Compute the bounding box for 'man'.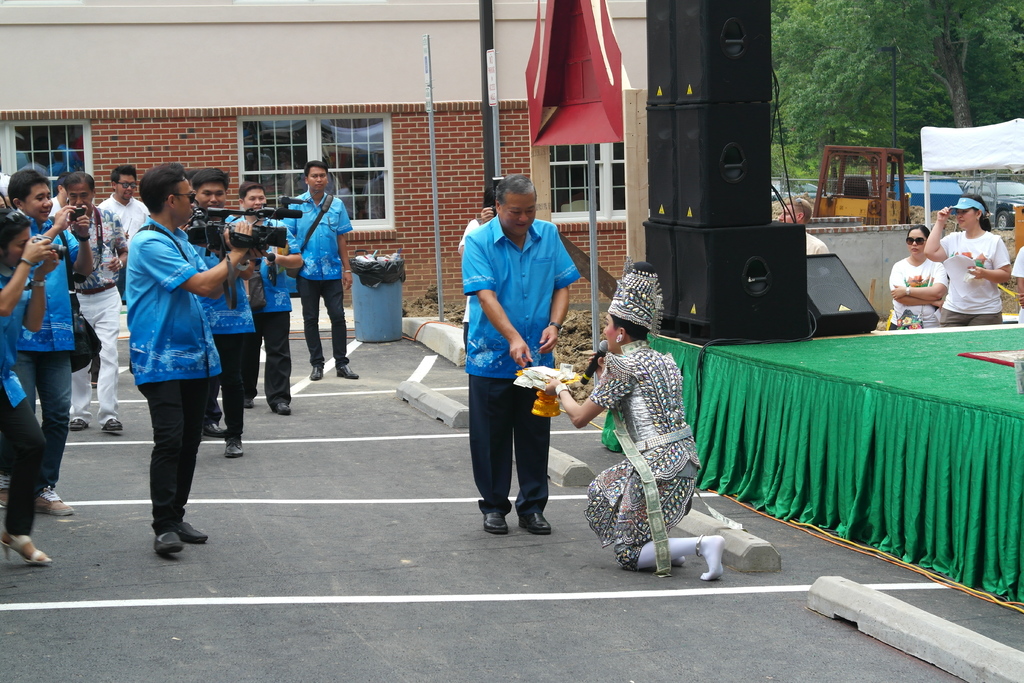
region(6, 168, 94, 514).
